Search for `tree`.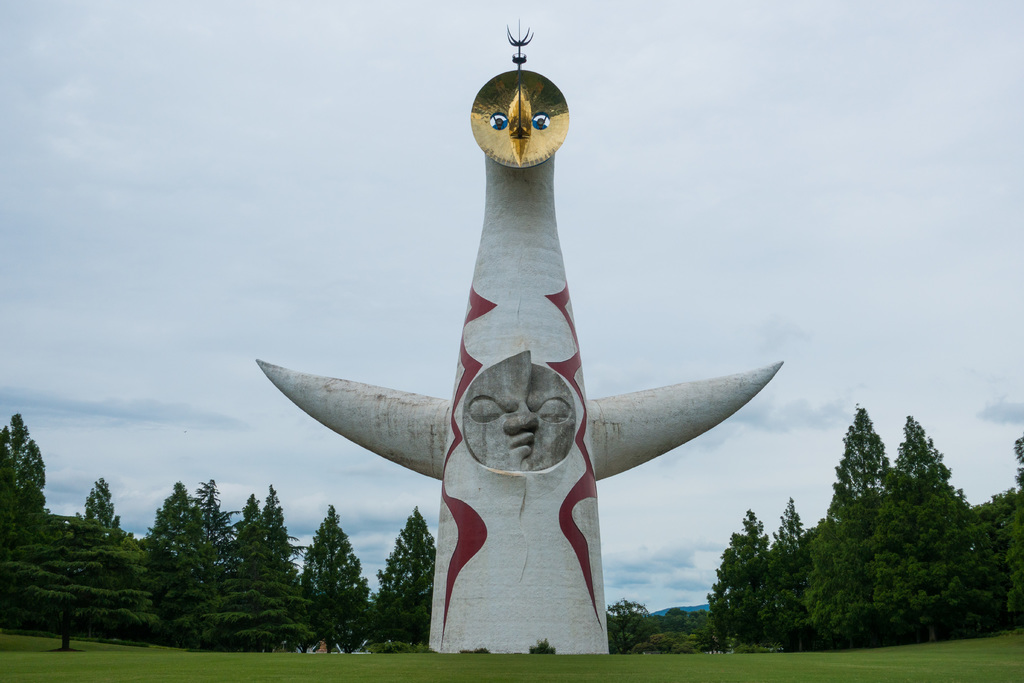
Found at [207, 482, 308, 640].
